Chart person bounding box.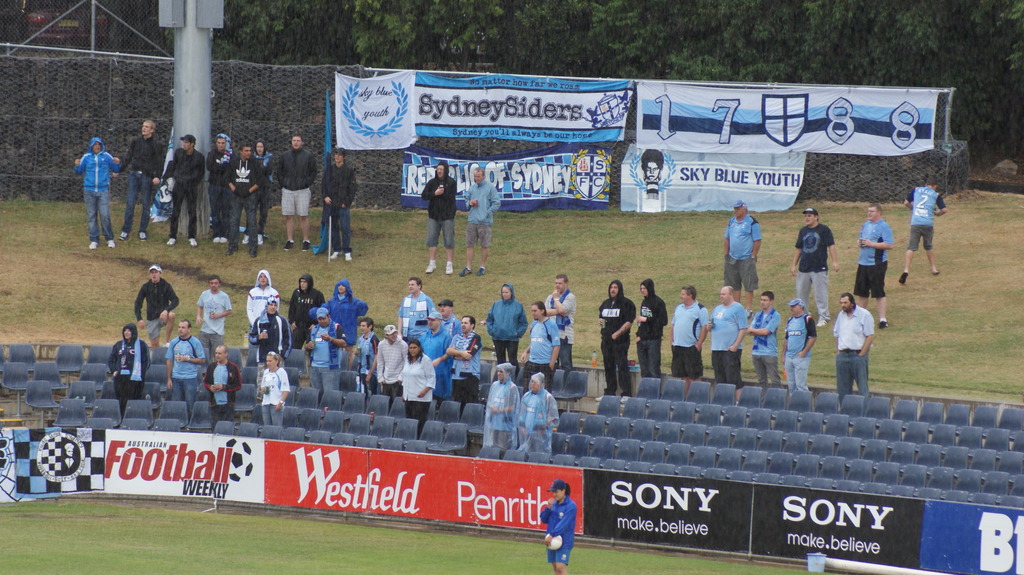
Charted: region(256, 142, 271, 228).
